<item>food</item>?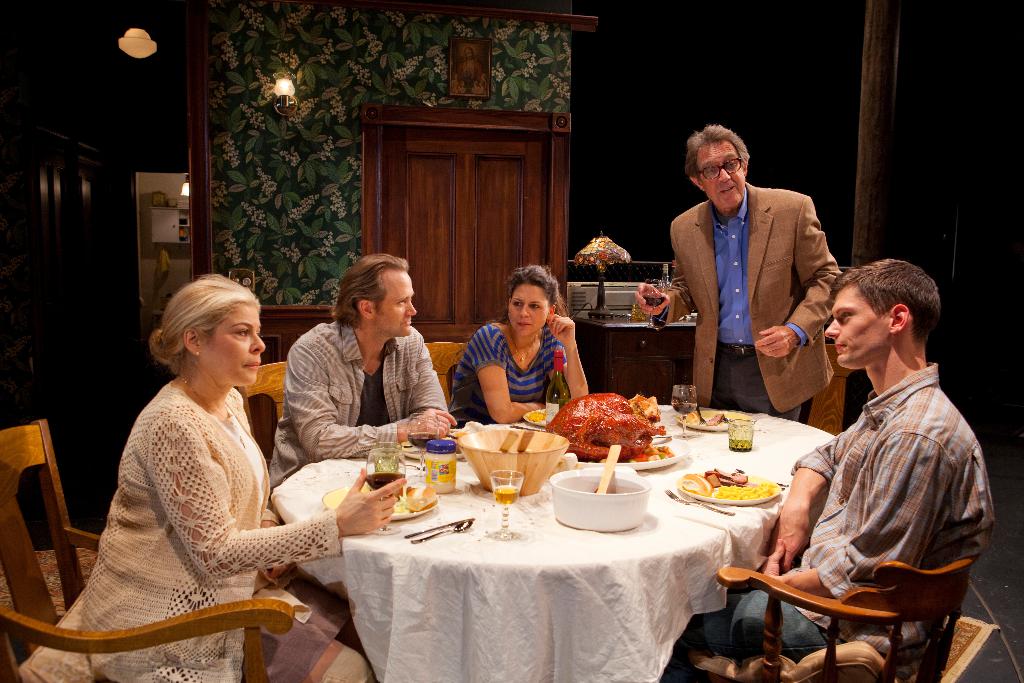
{"left": 525, "top": 410, "right": 548, "bottom": 420}
